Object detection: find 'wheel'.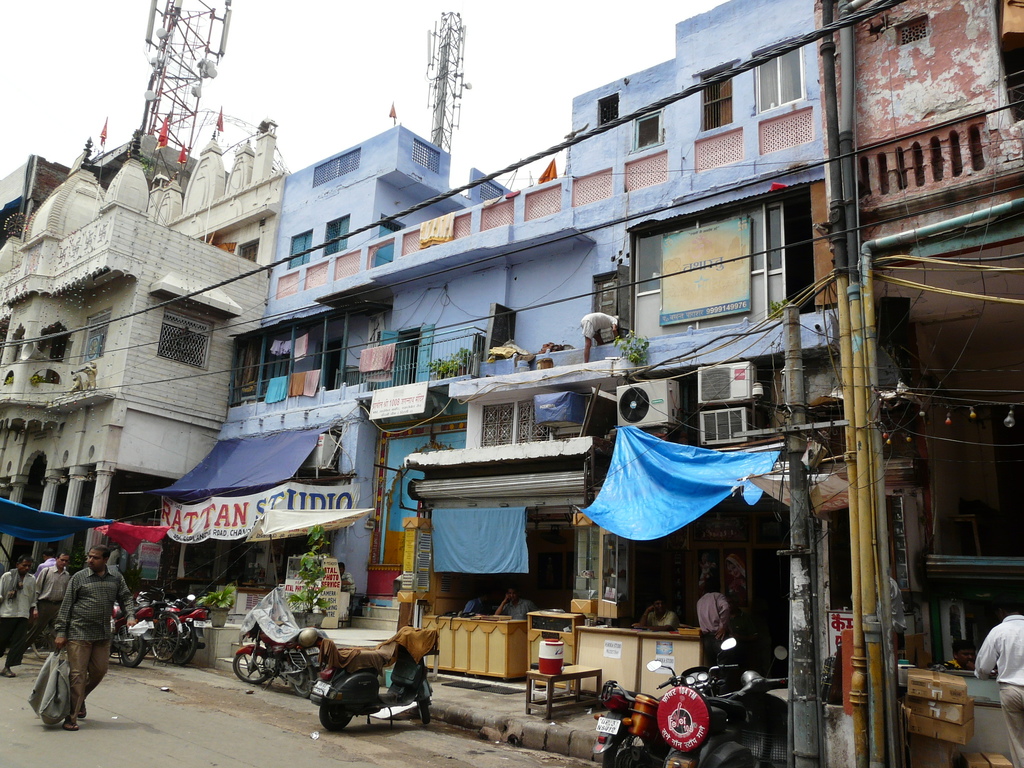
box(149, 614, 186, 660).
